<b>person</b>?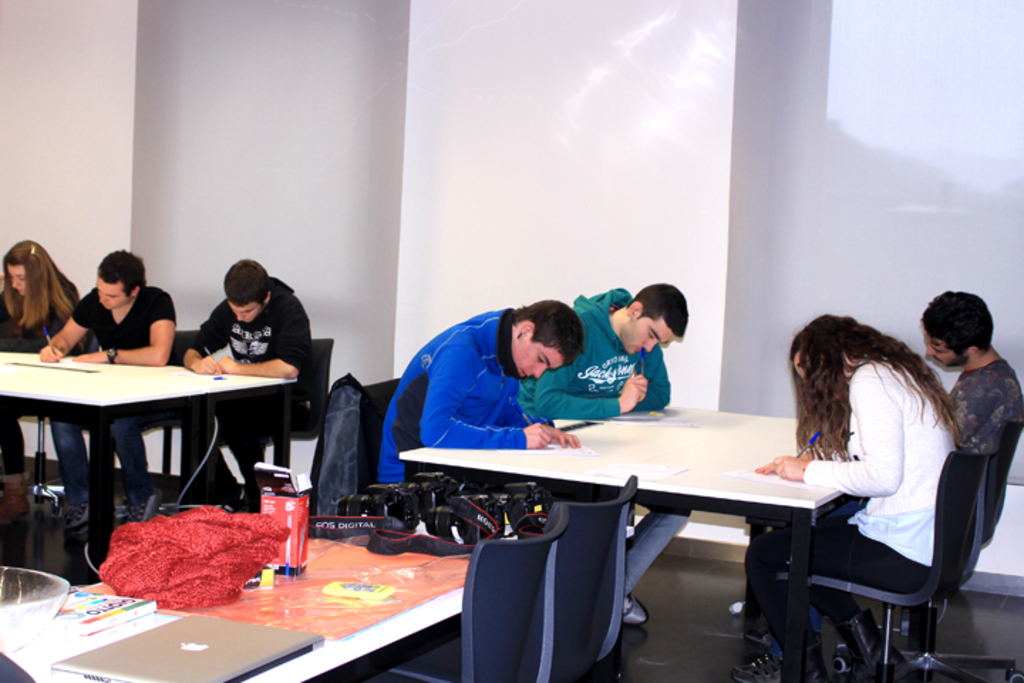
bbox=[37, 246, 178, 534]
